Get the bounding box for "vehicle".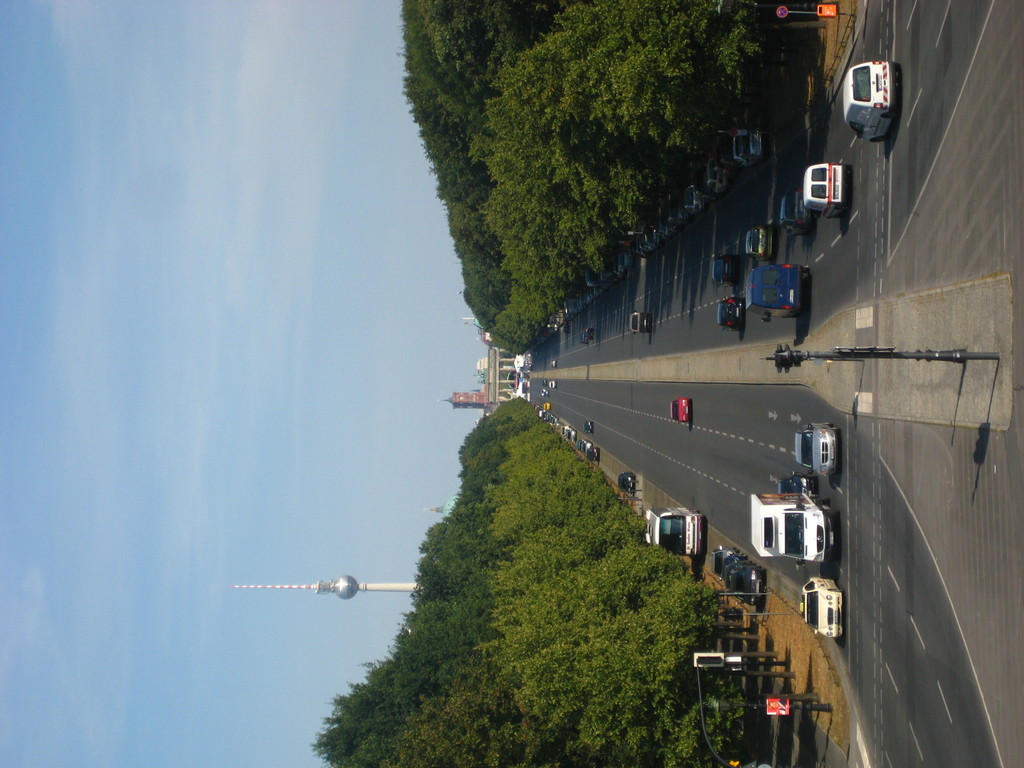
pyautogui.locateOnScreen(548, 360, 557, 371).
